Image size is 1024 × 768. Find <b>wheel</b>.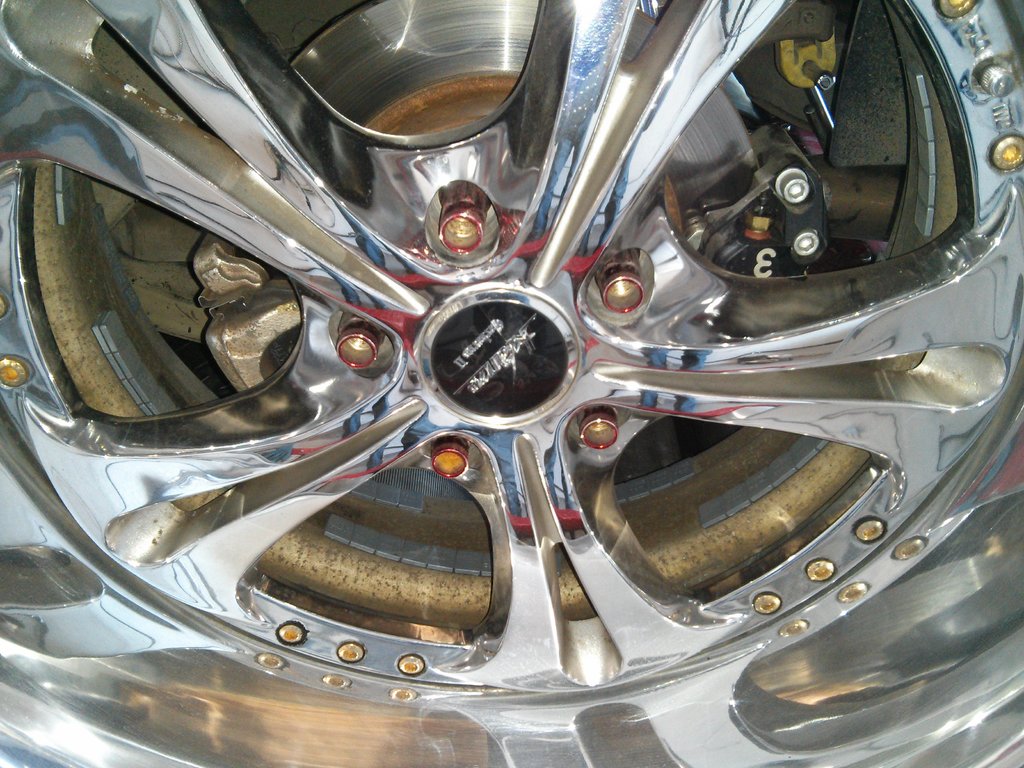
x1=27, y1=0, x2=1023, y2=755.
